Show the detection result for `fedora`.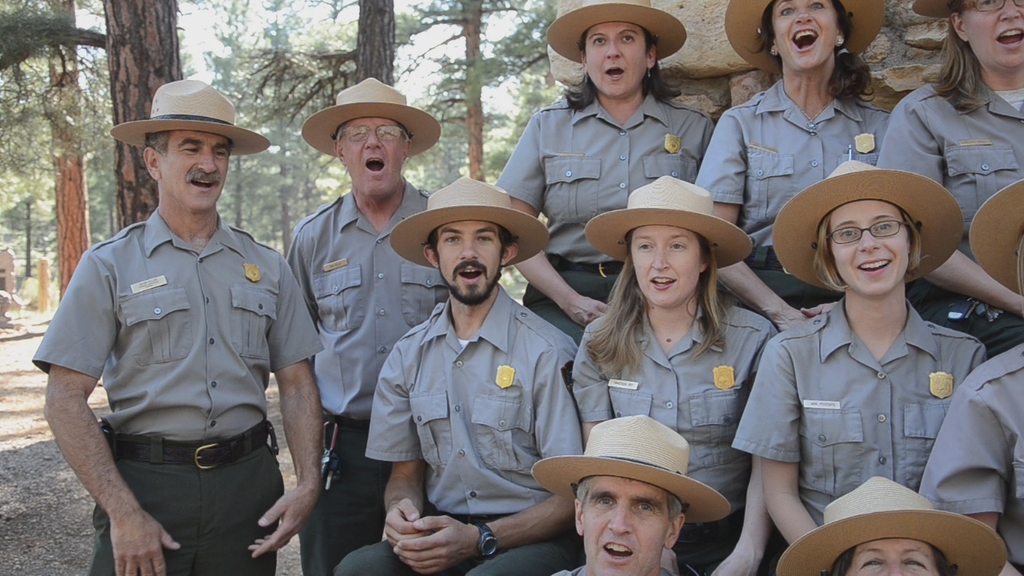
bbox(770, 161, 964, 290).
